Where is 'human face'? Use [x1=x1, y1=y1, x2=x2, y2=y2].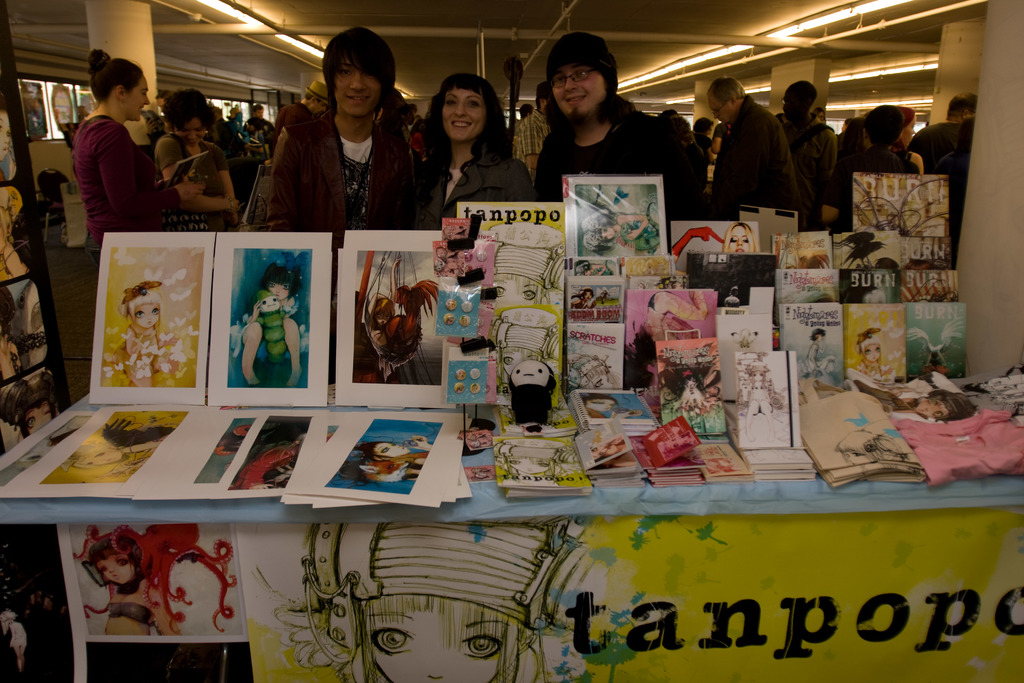
[x1=266, y1=280, x2=289, y2=299].
